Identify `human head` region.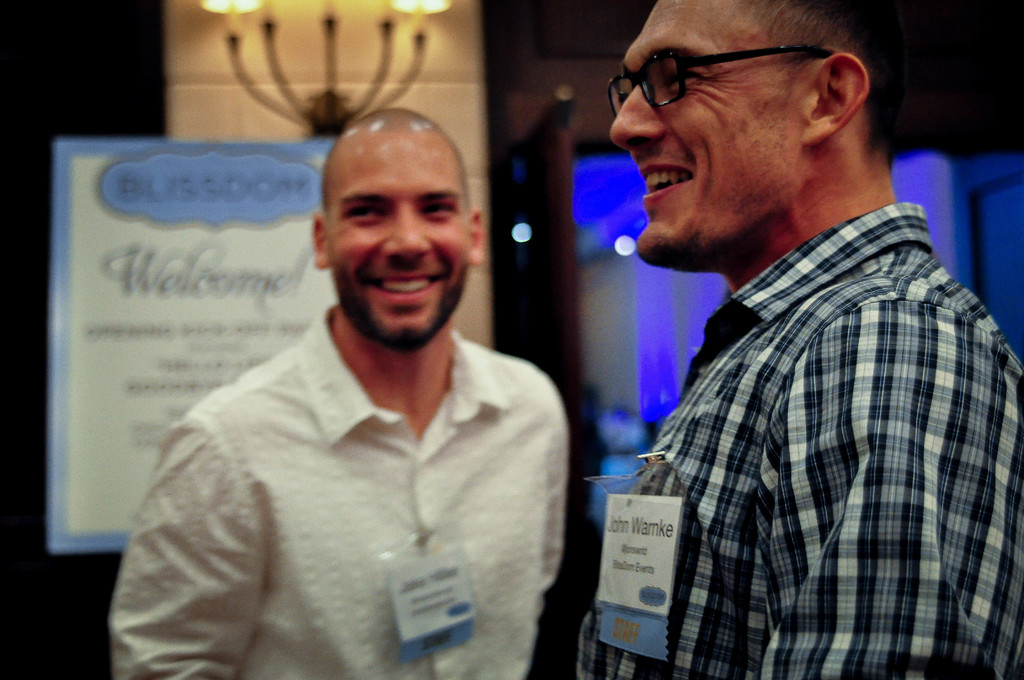
Region: 306 109 489 344.
